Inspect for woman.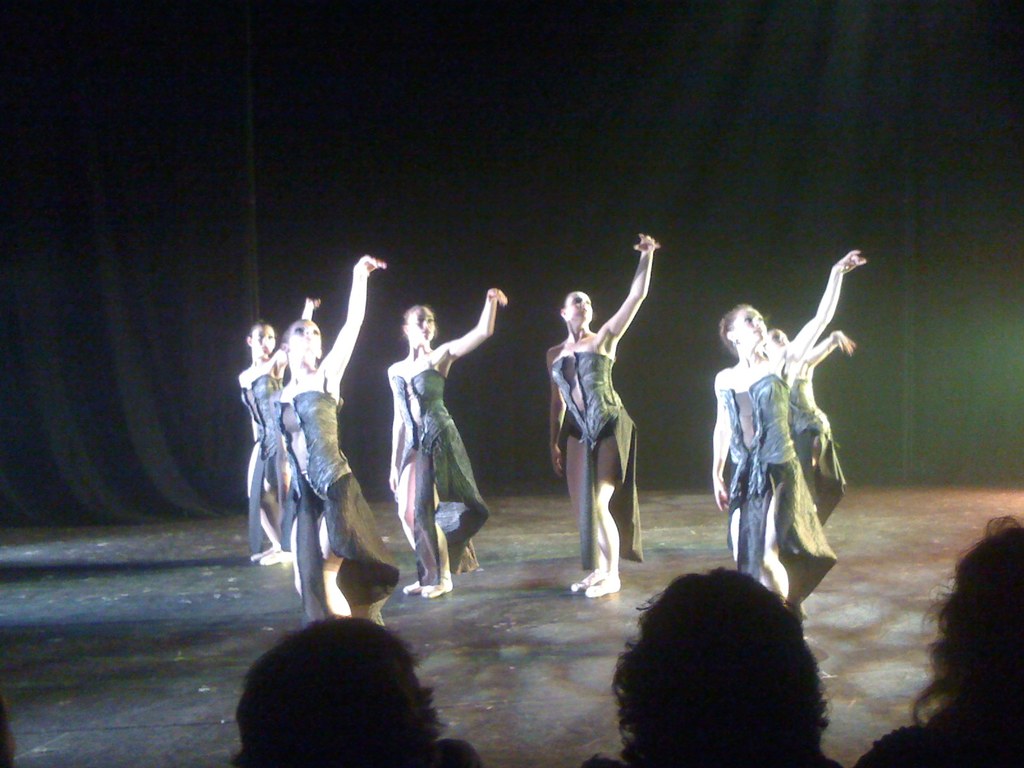
Inspection: 369,284,510,598.
